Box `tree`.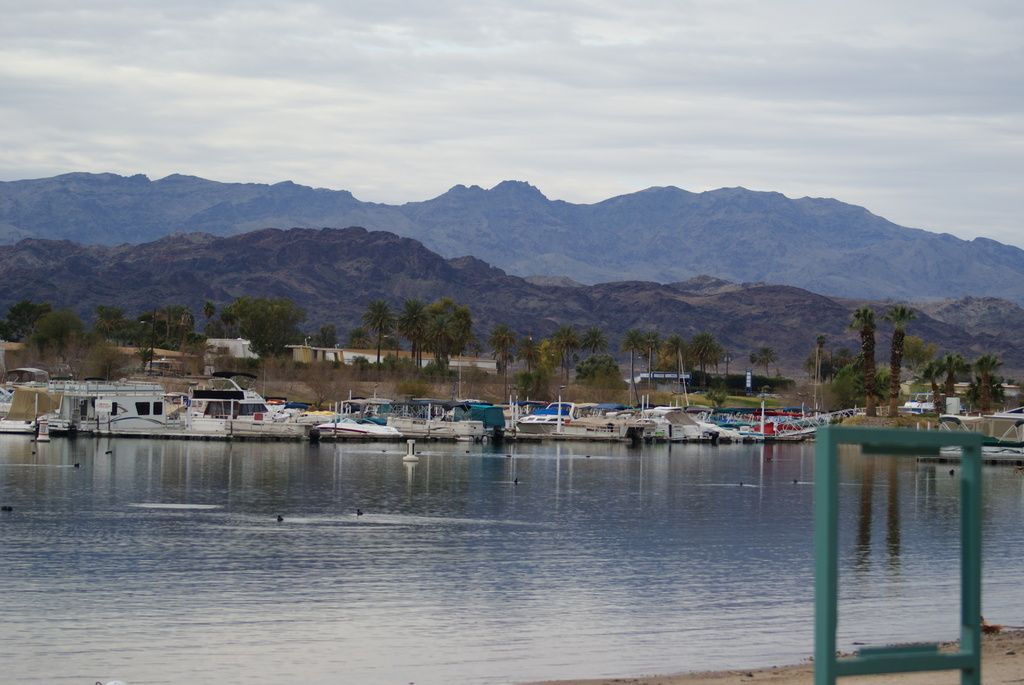
box=[360, 292, 404, 383].
